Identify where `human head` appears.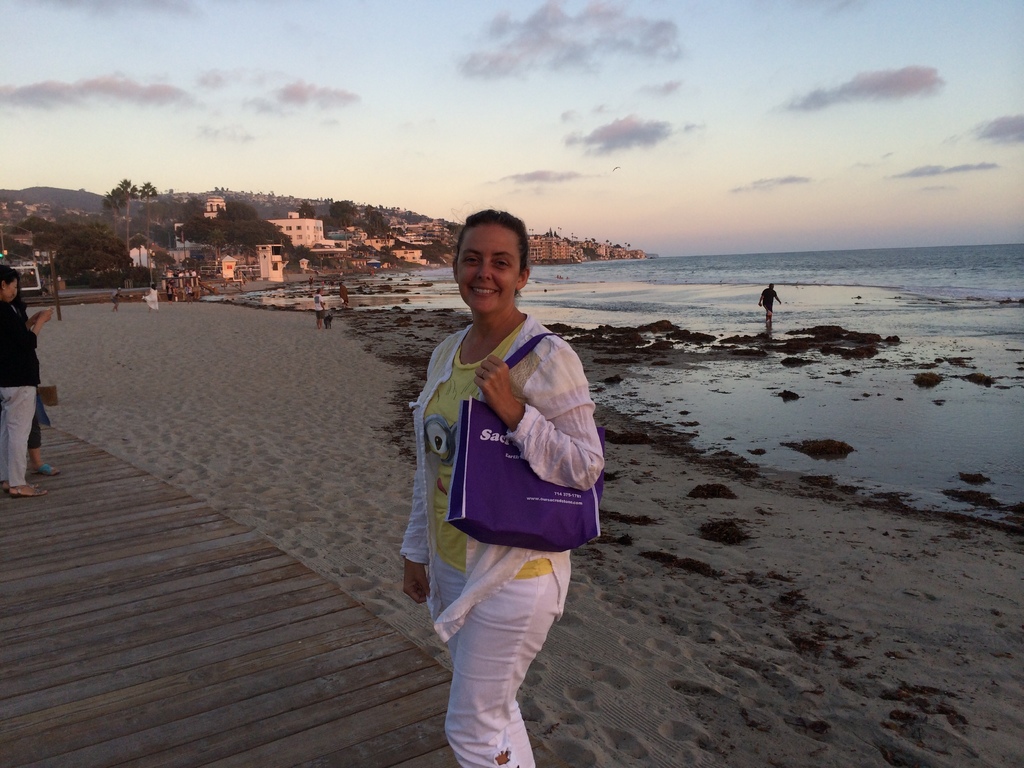
Appears at [0, 264, 24, 304].
